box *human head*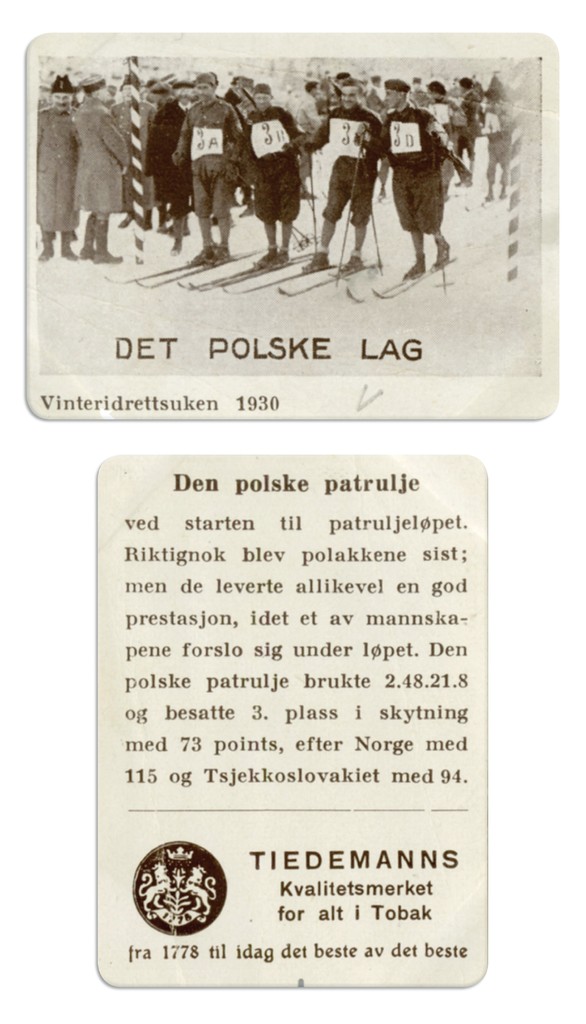
pyautogui.locateOnScreen(175, 81, 194, 106)
